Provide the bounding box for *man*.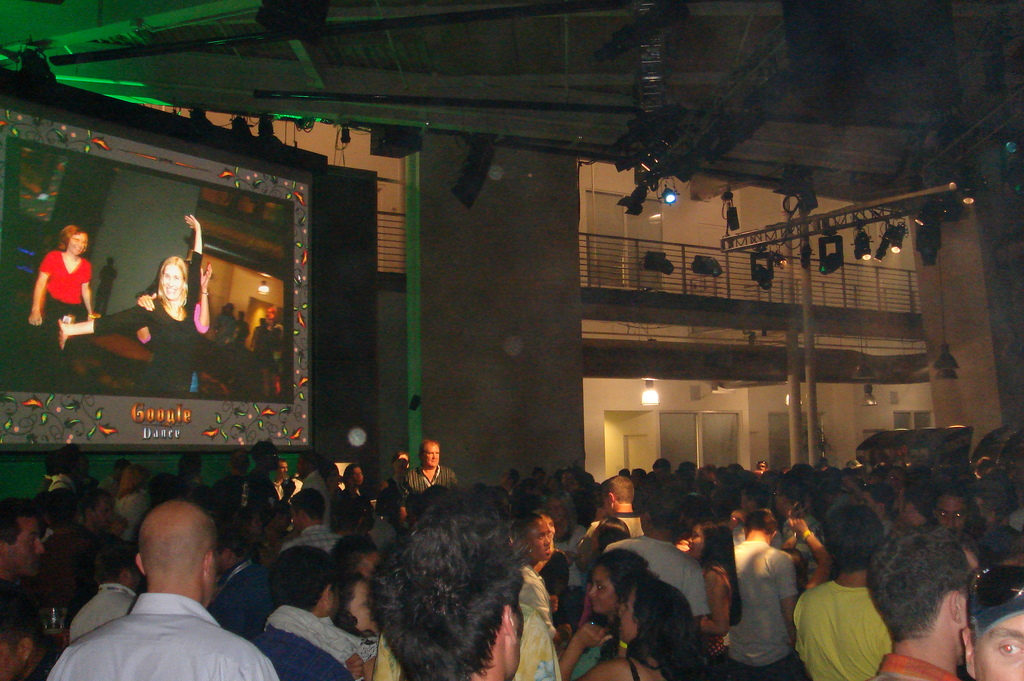
[598,473,643,543].
